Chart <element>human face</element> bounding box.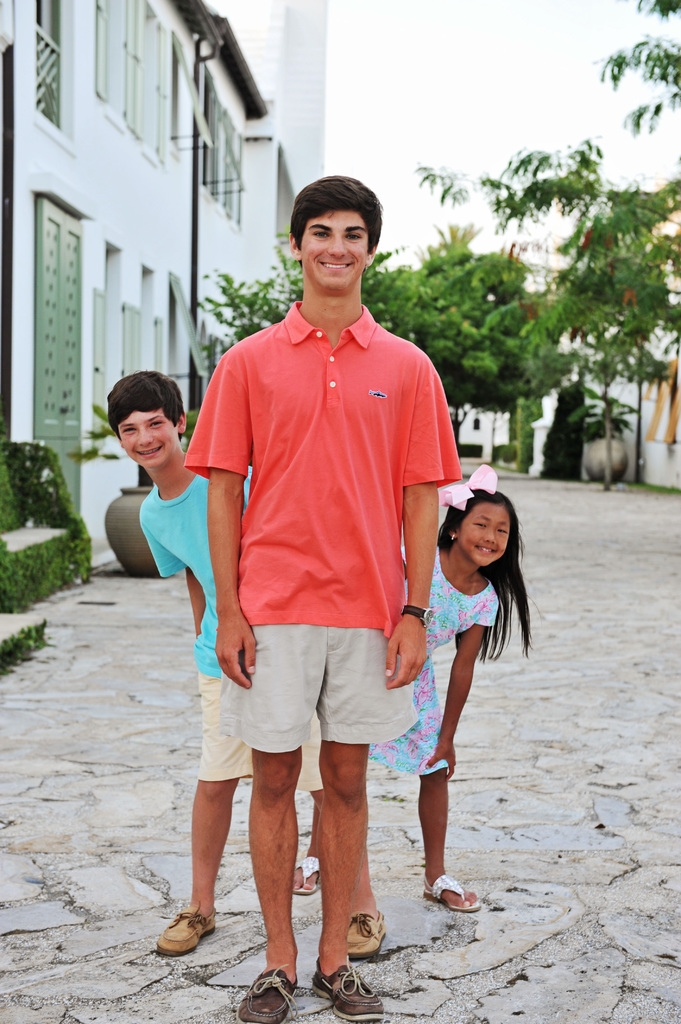
Charted: x1=303 y1=209 x2=369 y2=289.
